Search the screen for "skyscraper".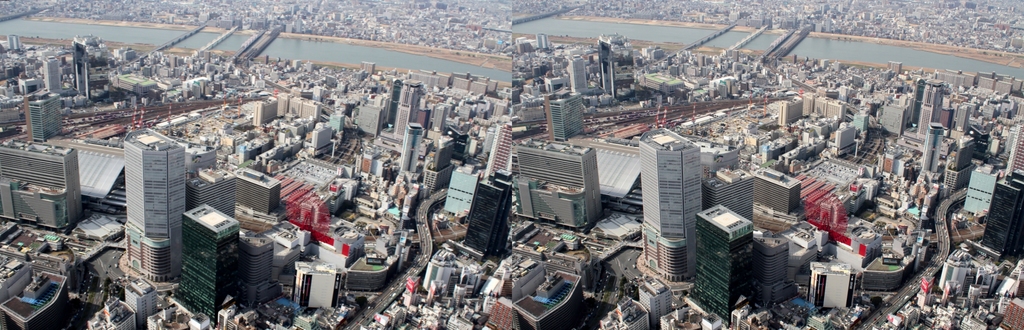
Found at (x1=750, y1=172, x2=797, y2=219).
